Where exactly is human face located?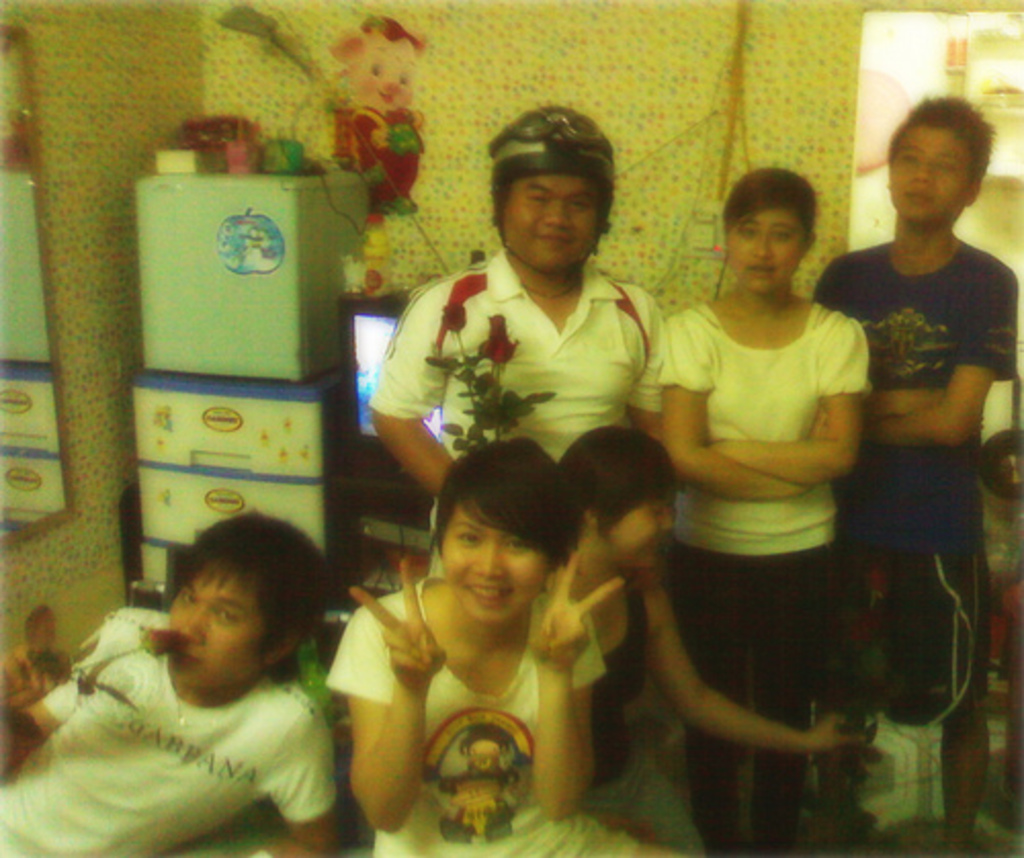
Its bounding box is 889, 123, 977, 223.
